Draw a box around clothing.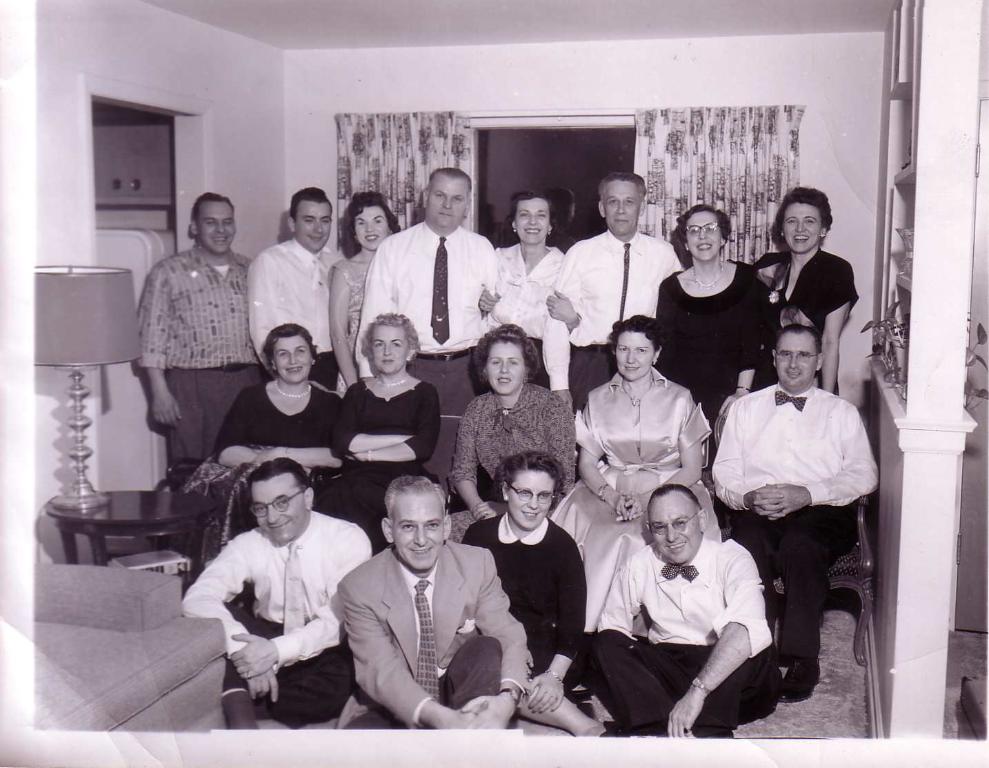
x1=241 y1=228 x2=354 y2=384.
